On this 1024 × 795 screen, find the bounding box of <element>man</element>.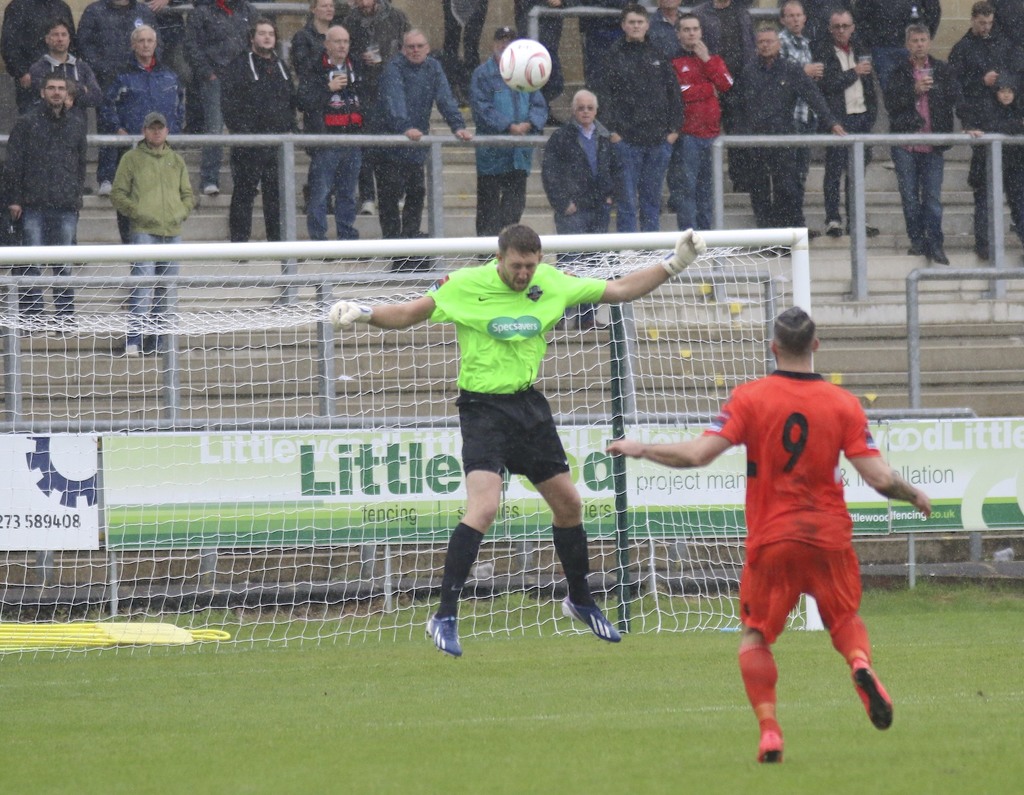
Bounding box: x1=109 y1=24 x2=182 y2=244.
